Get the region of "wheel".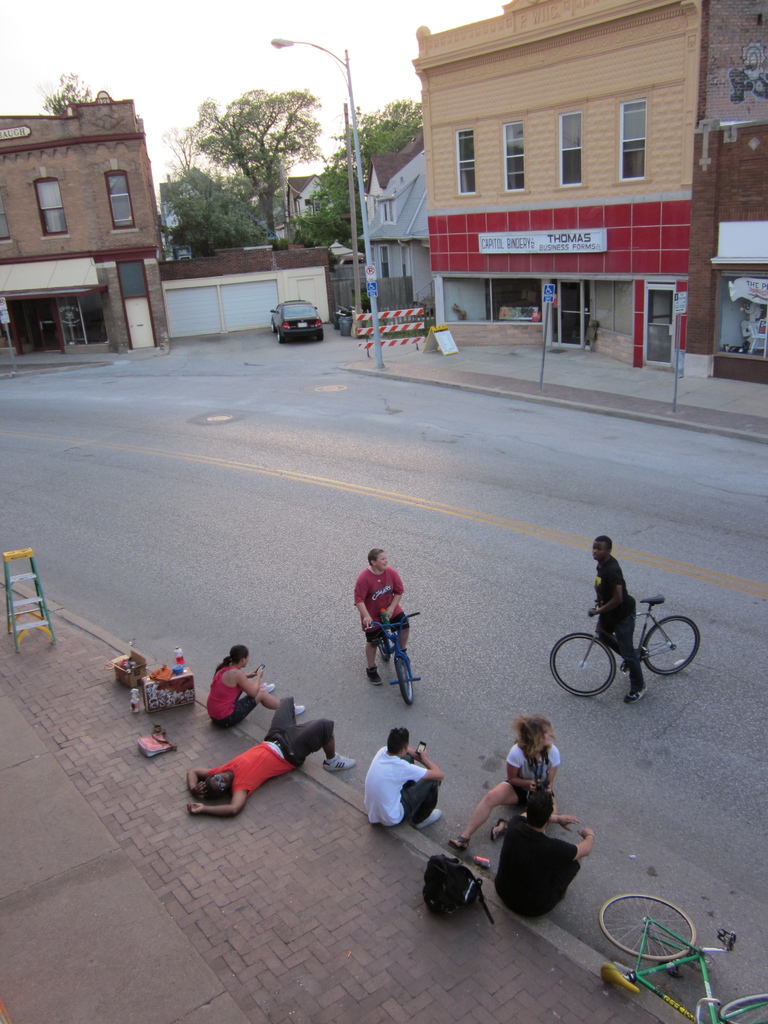
[596, 889, 696, 966].
